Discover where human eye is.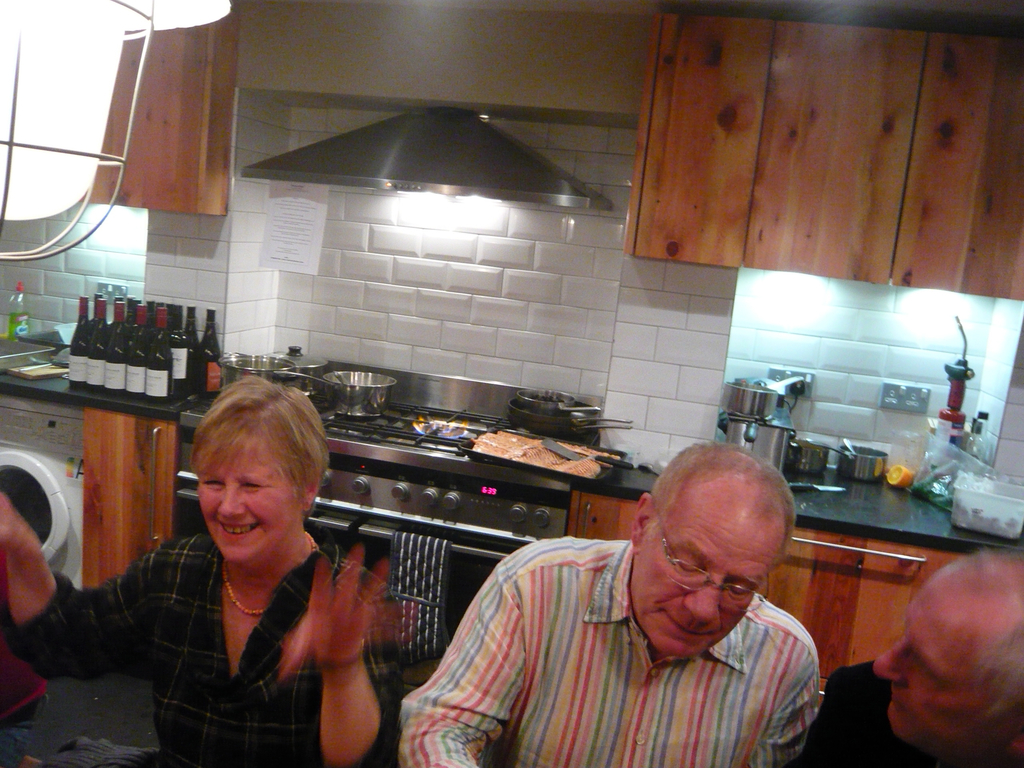
Discovered at x1=671 y1=553 x2=707 y2=570.
